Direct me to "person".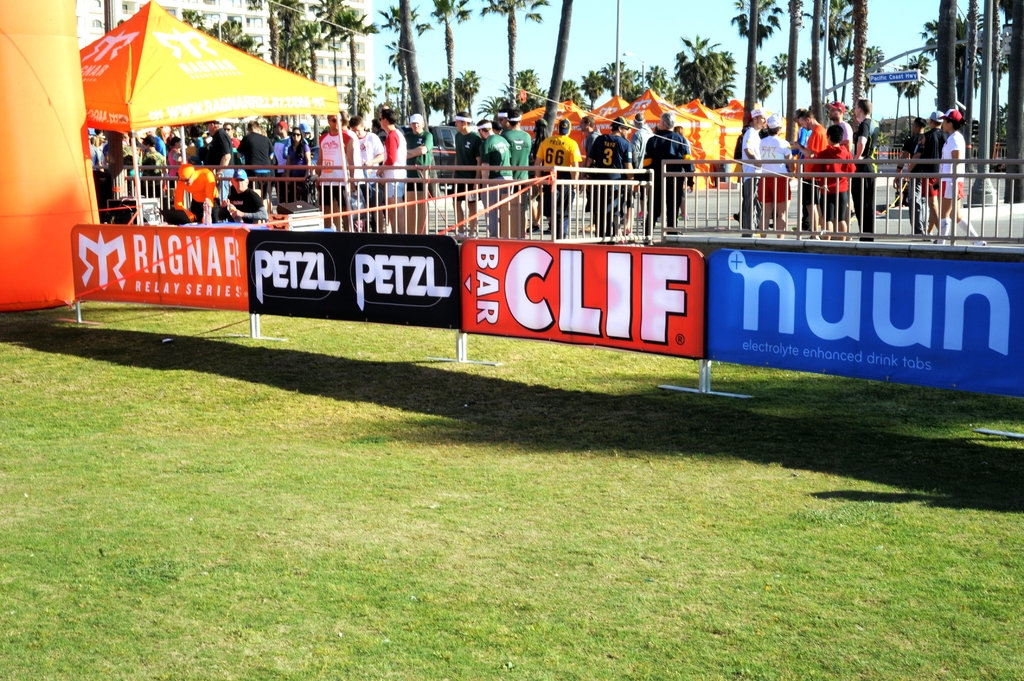
Direction: 200/125/231/170.
